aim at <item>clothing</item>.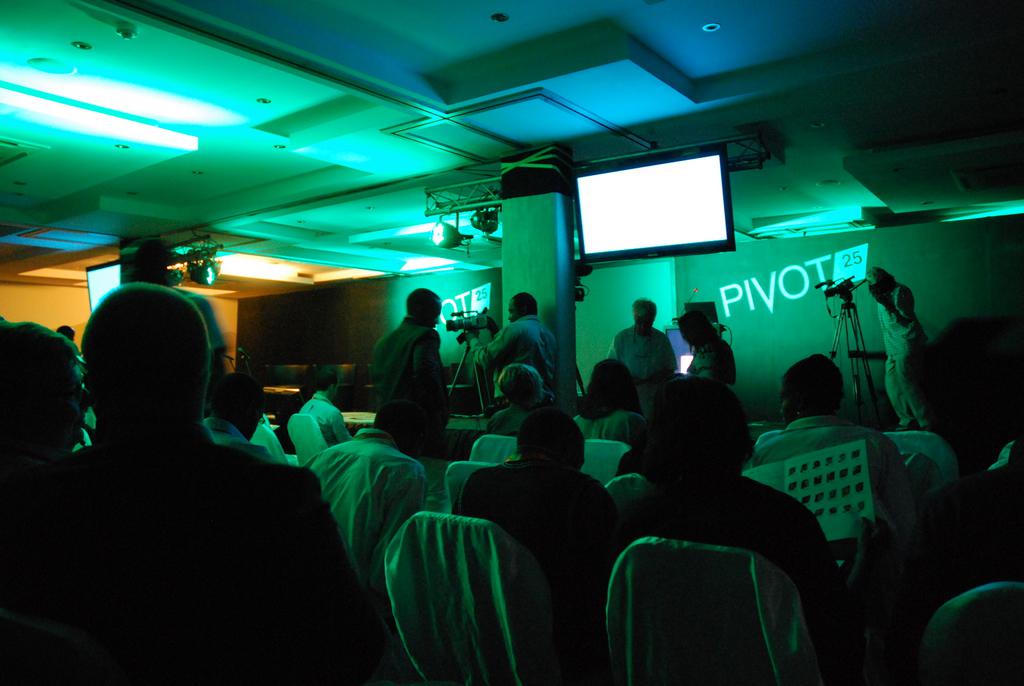
Aimed at 876, 281, 929, 428.
